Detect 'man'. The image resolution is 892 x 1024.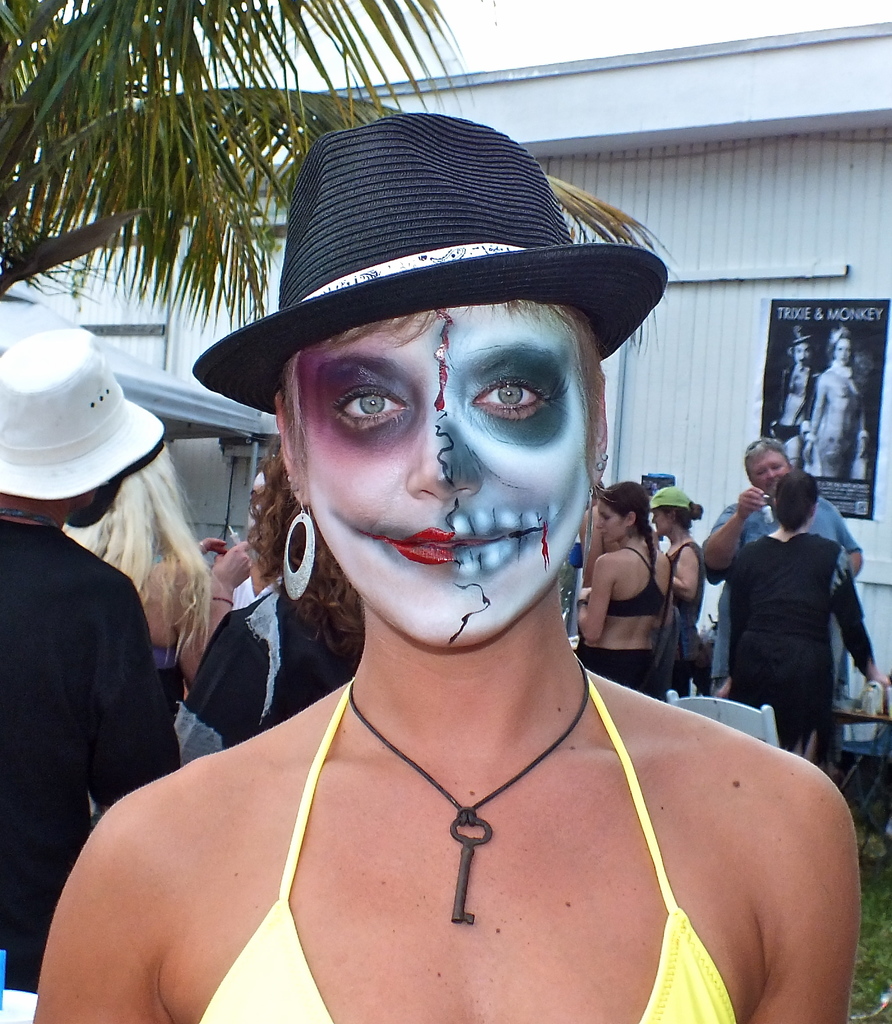
0/326/184/993.
